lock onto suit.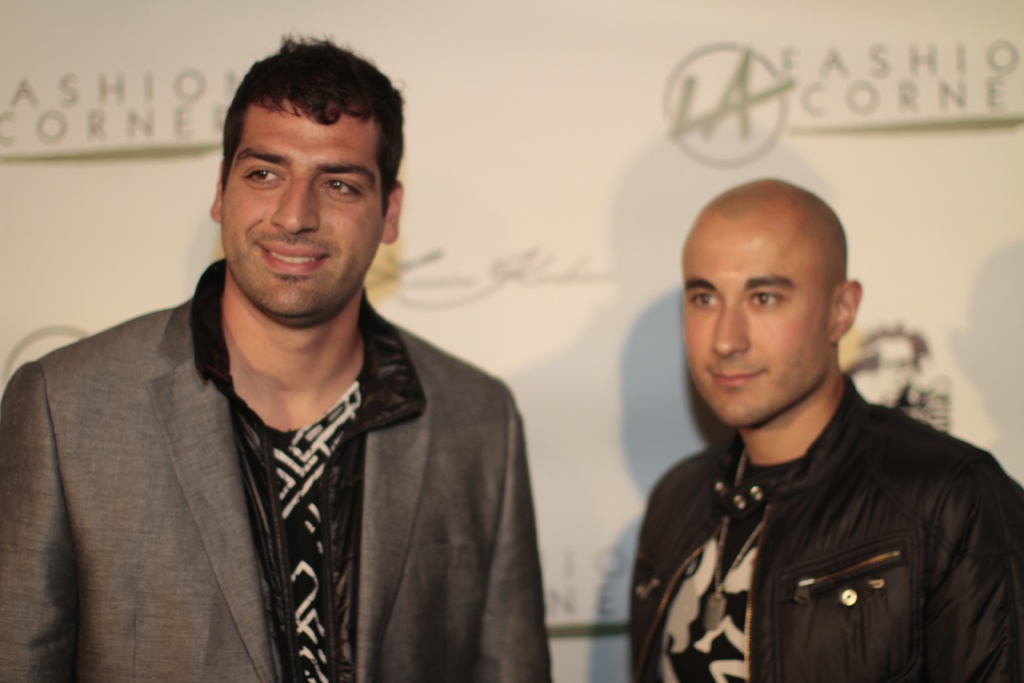
Locked: bbox=[0, 260, 559, 682].
